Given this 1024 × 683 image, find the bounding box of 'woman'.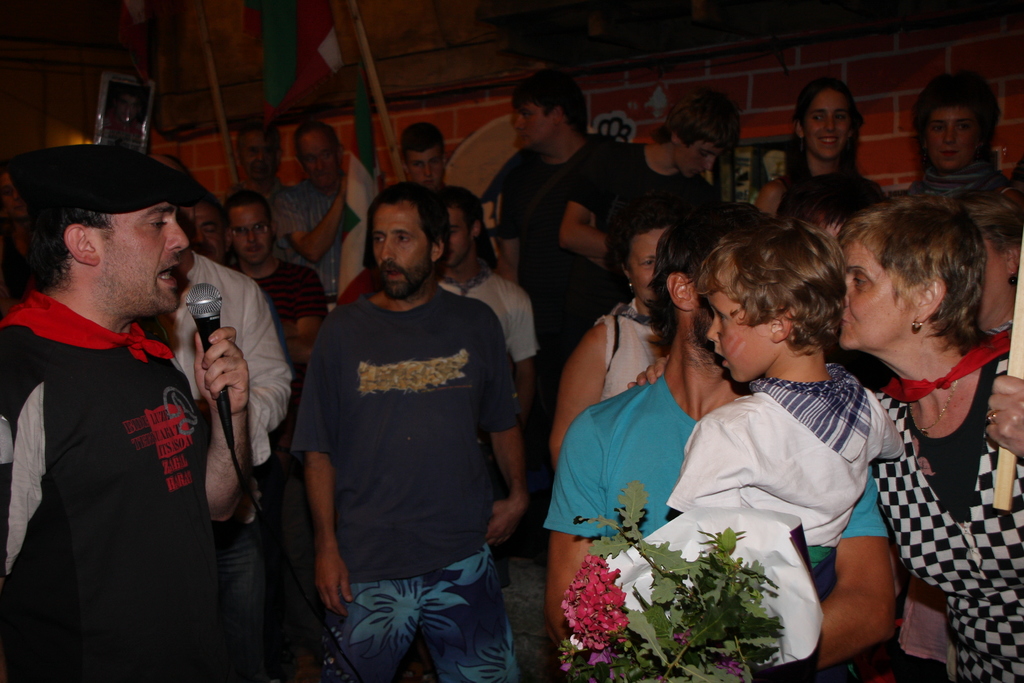
pyautogui.locateOnScreen(0, 163, 37, 309).
